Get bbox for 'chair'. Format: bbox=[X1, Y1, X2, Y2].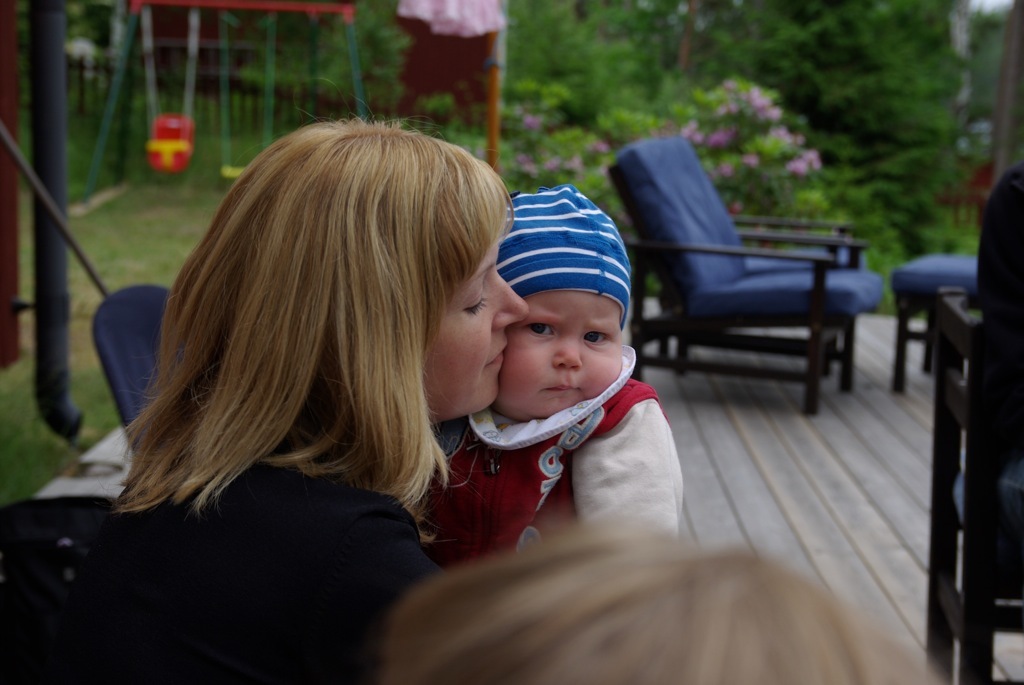
bbox=[888, 252, 973, 390].
